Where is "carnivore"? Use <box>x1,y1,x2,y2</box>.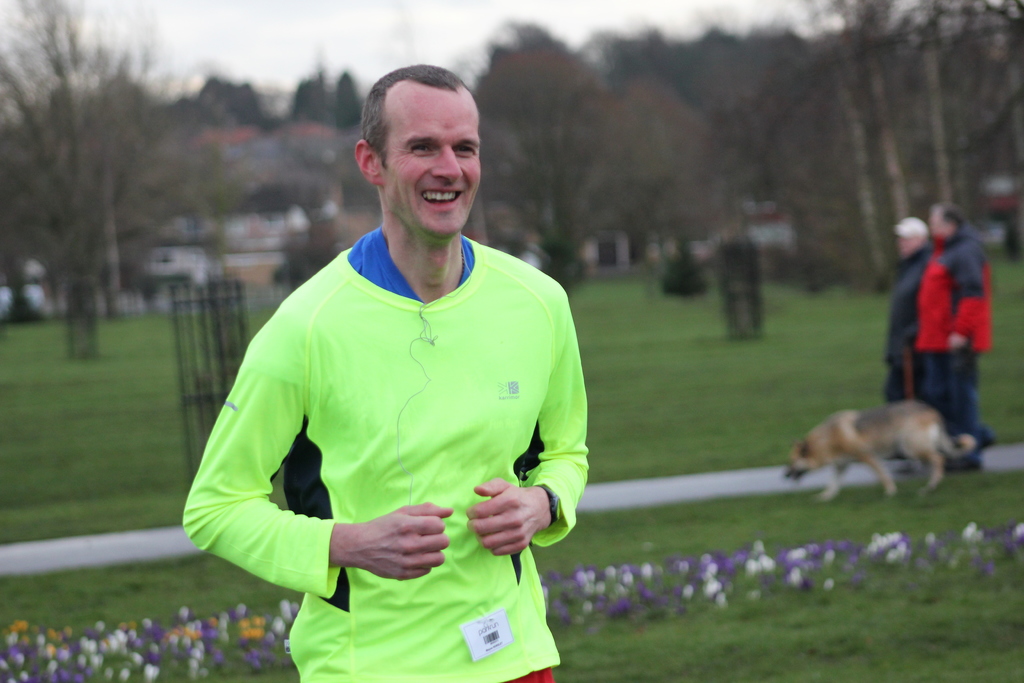
<box>780,410,984,500</box>.
